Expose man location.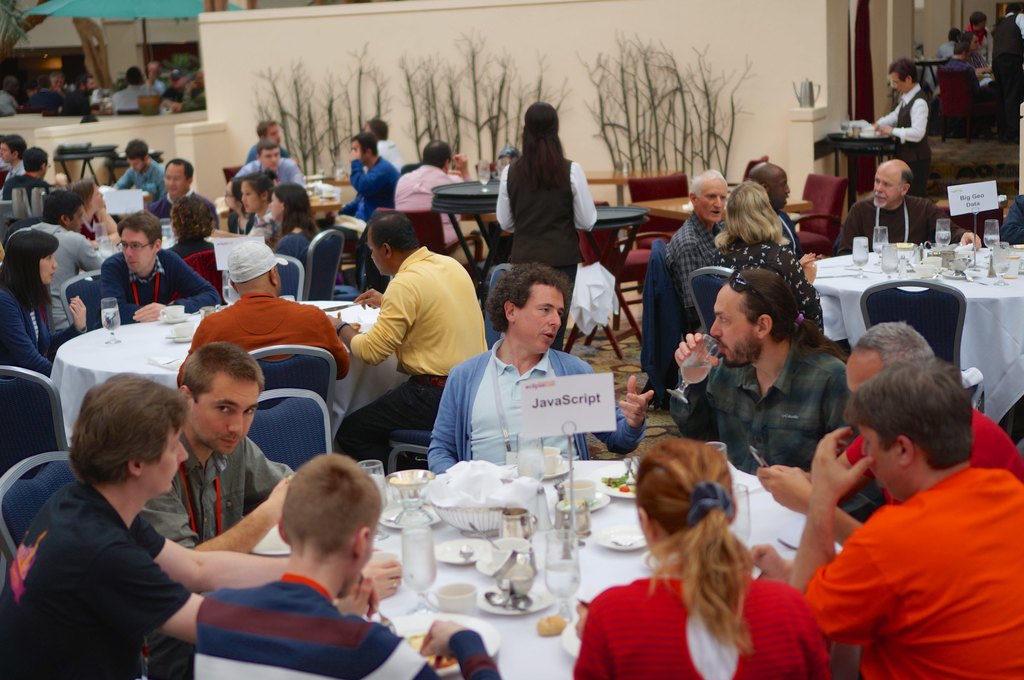
Exposed at bbox(232, 141, 310, 188).
